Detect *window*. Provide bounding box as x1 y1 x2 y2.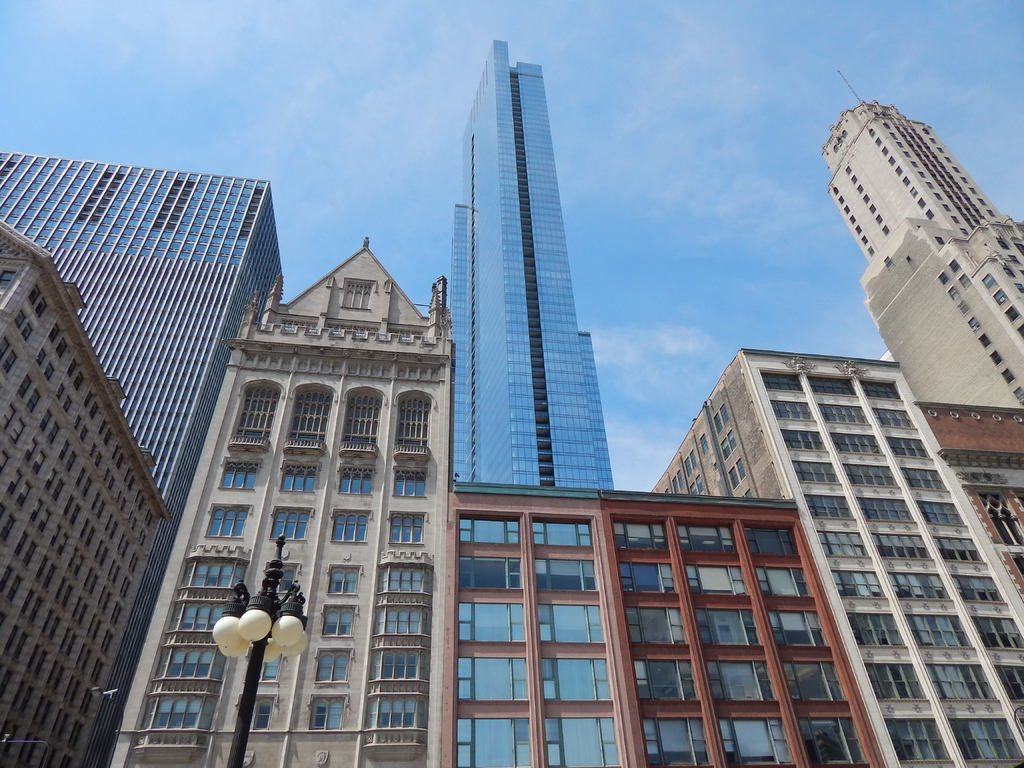
942 701 1023 767.
